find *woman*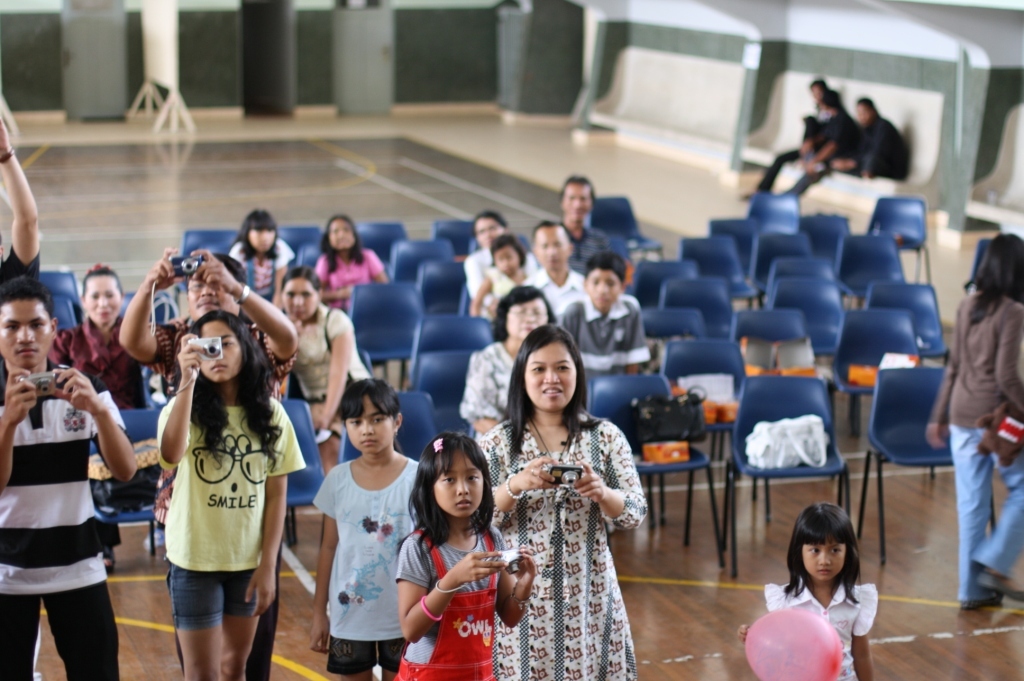
l=224, t=214, r=287, b=312
